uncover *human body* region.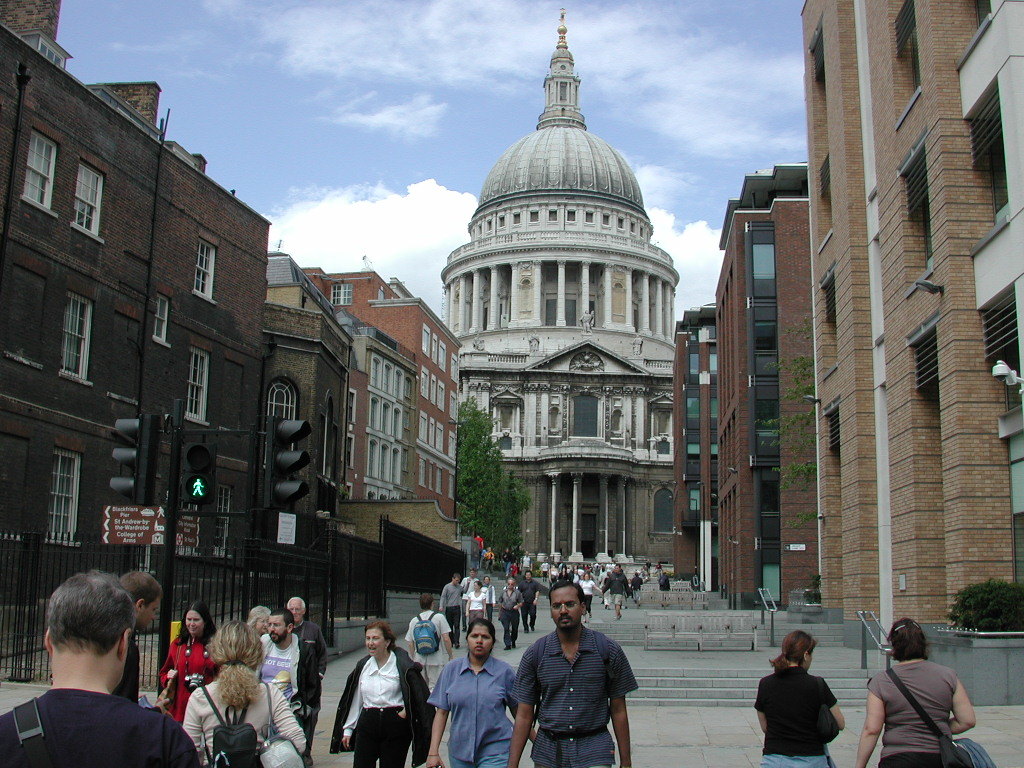
Uncovered: BBox(501, 554, 513, 576).
